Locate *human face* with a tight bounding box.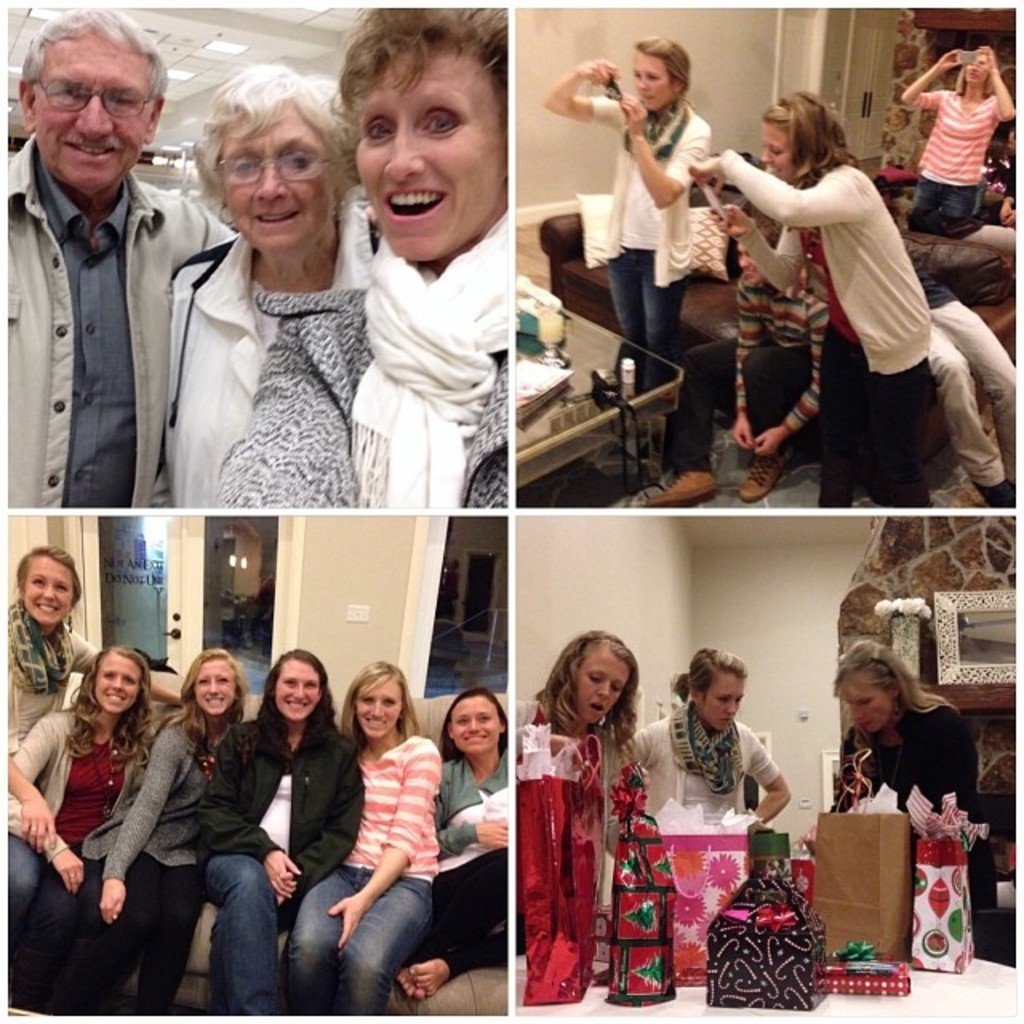
194, 658, 234, 718.
